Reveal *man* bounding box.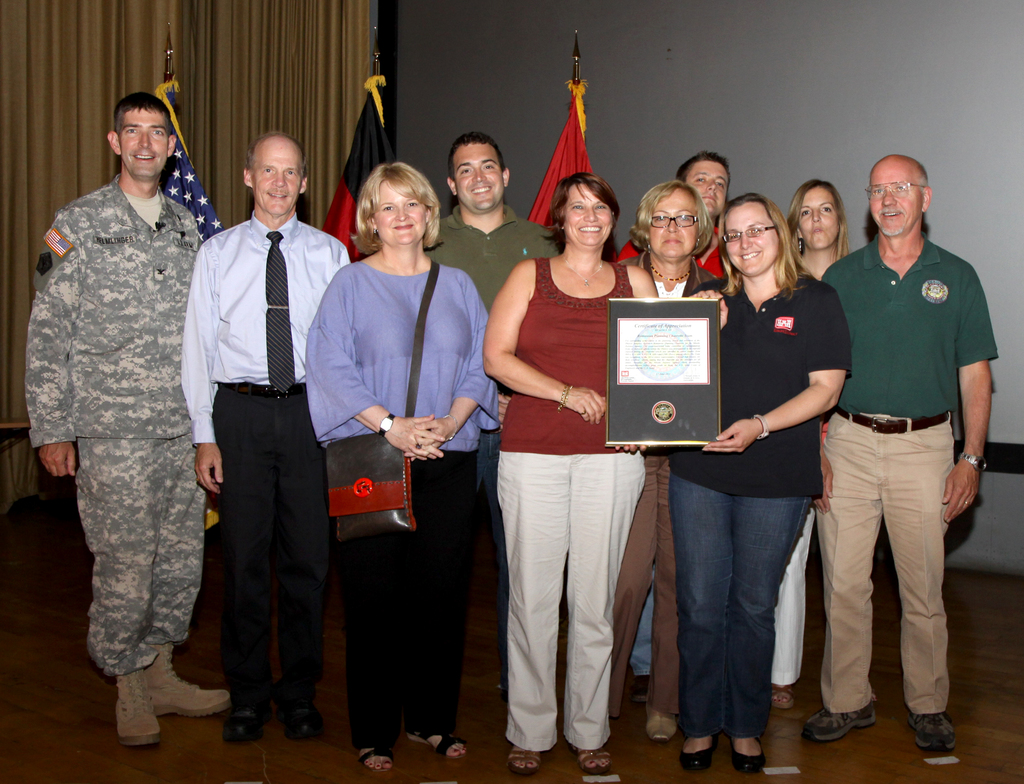
Revealed: BBox(180, 127, 351, 743).
